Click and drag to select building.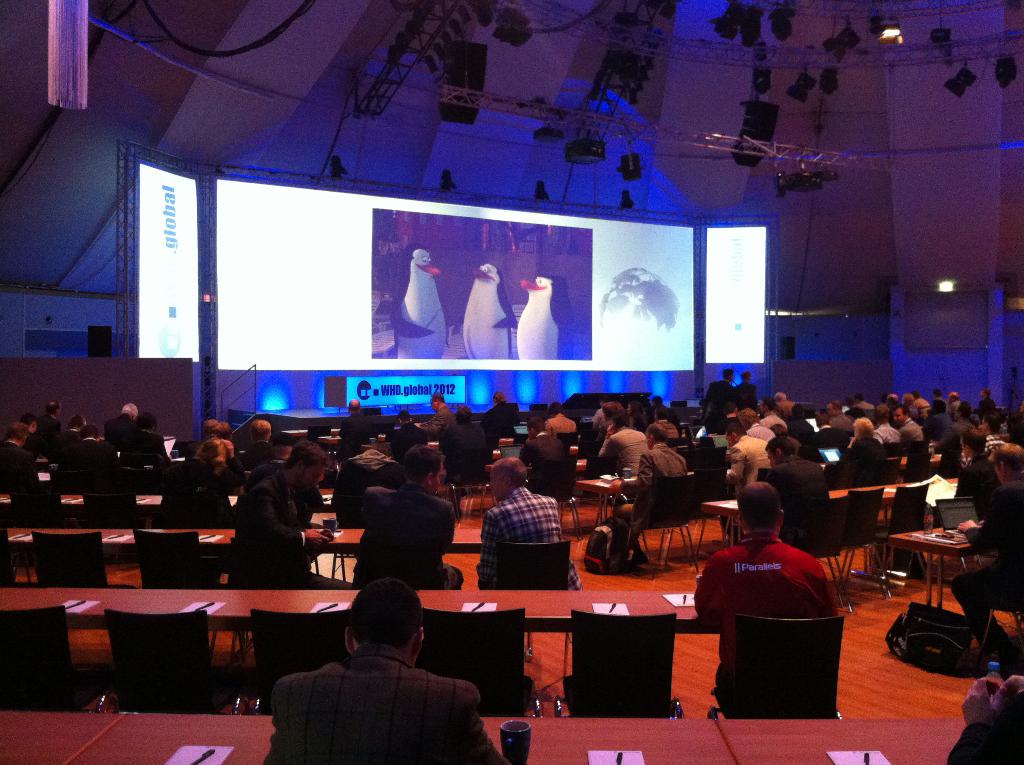
Selection: region(0, 0, 1023, 764).
